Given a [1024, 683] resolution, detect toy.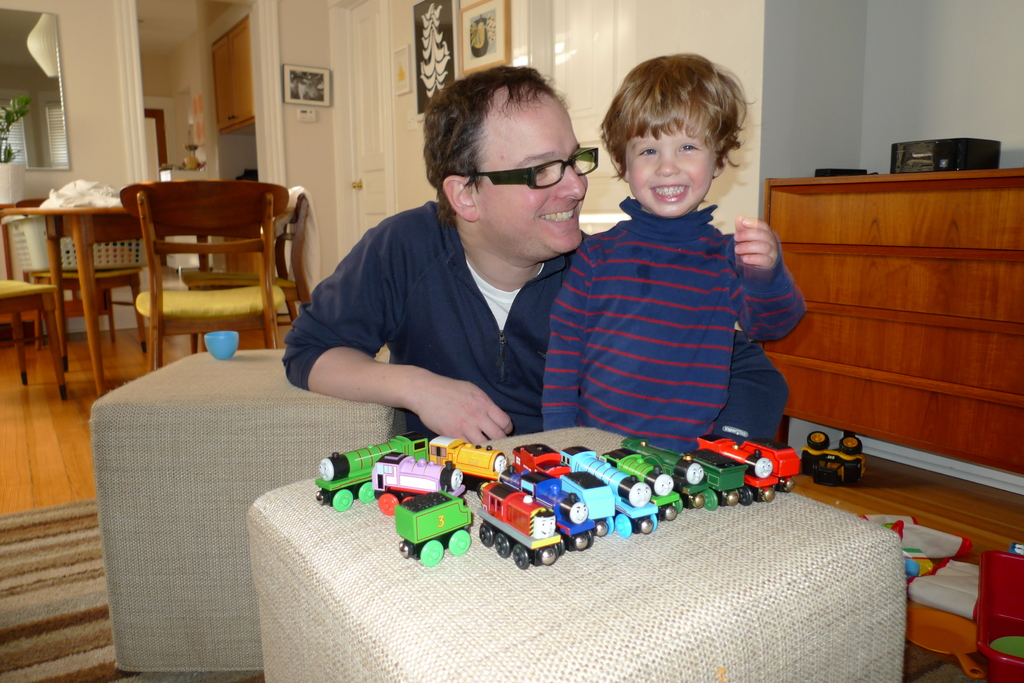
<bbox>515, 442, 573, 478</bbox>.
